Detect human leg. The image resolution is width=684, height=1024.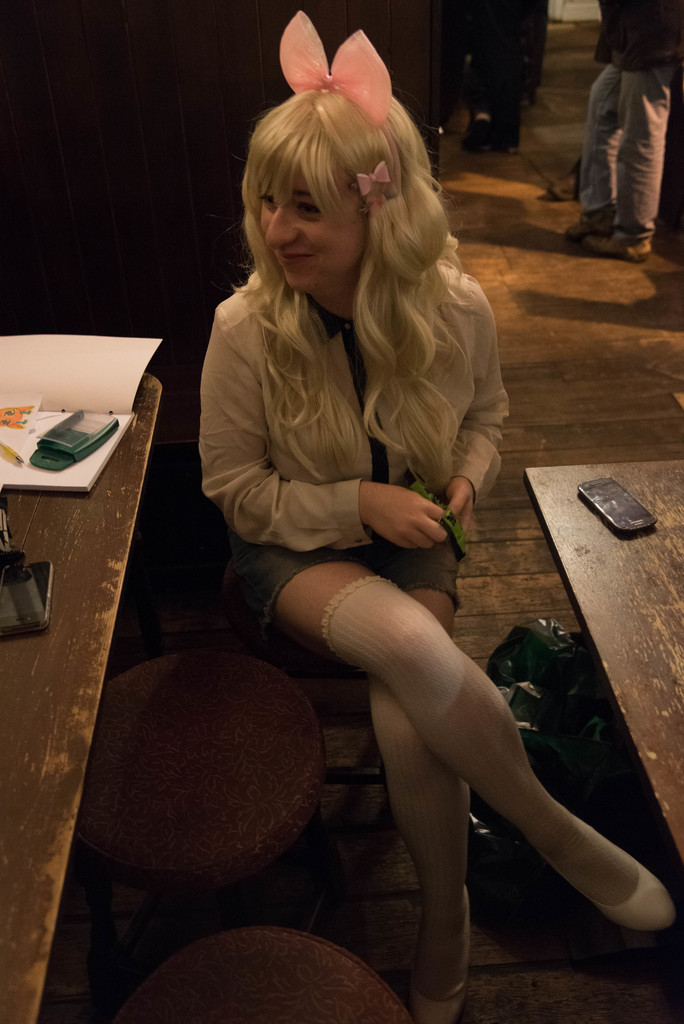
bbox=(562, 66, 660, 269).
